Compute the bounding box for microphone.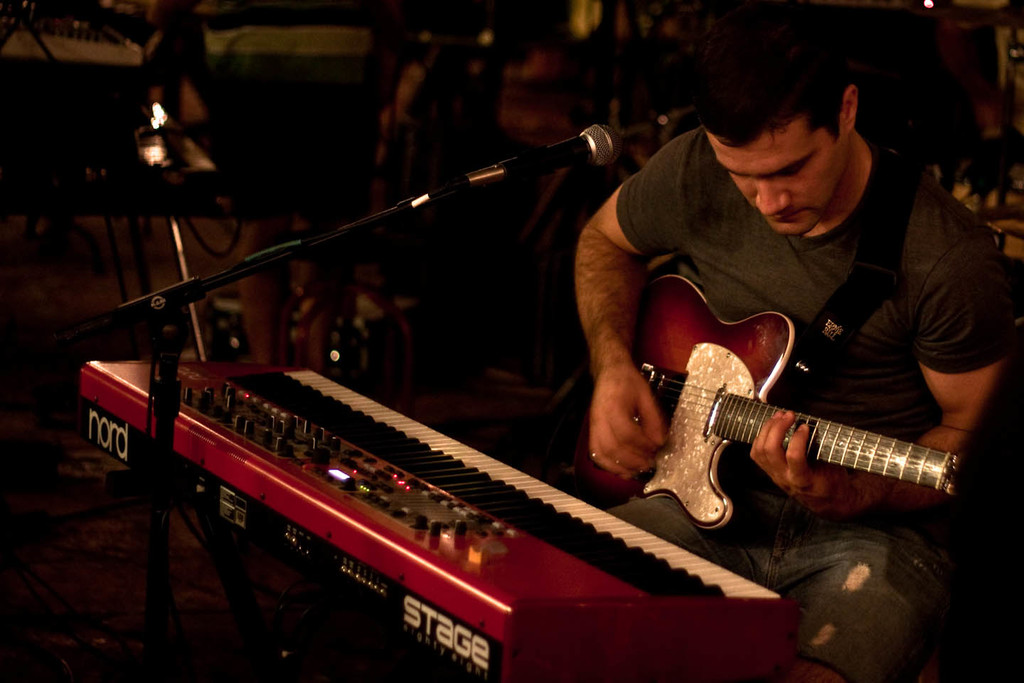
<region>478, 120, 617, 182</region>.
